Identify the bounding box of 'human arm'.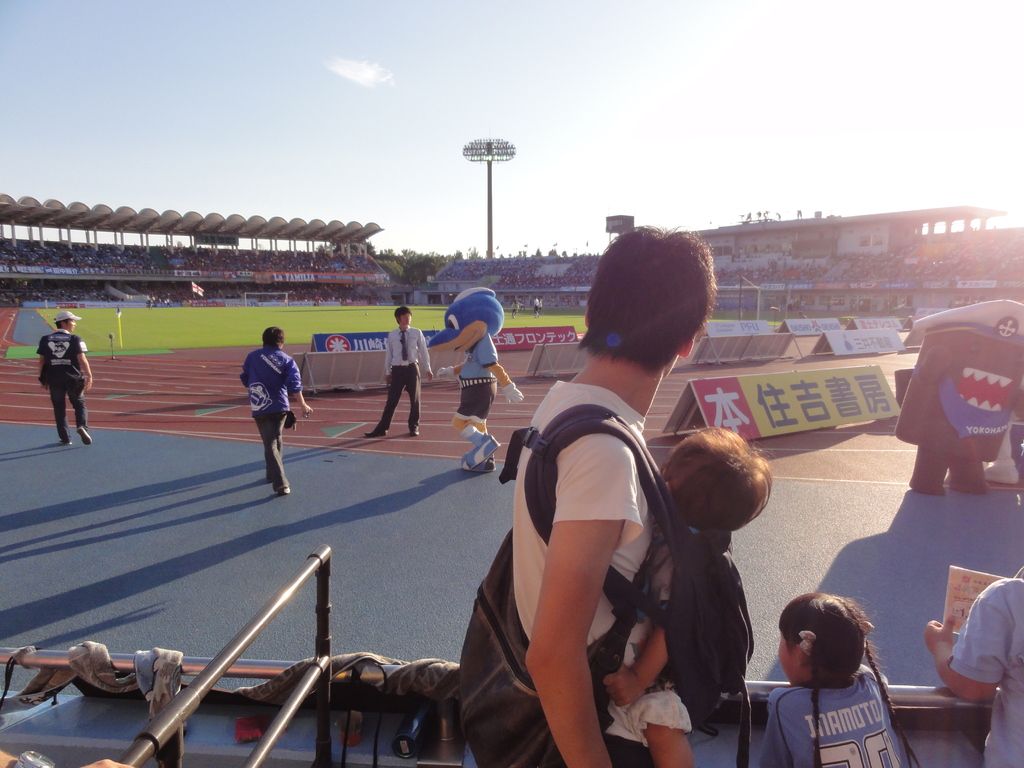
{"x1": 523, "y1": 436, "x2": 636, "y2": 767}.
